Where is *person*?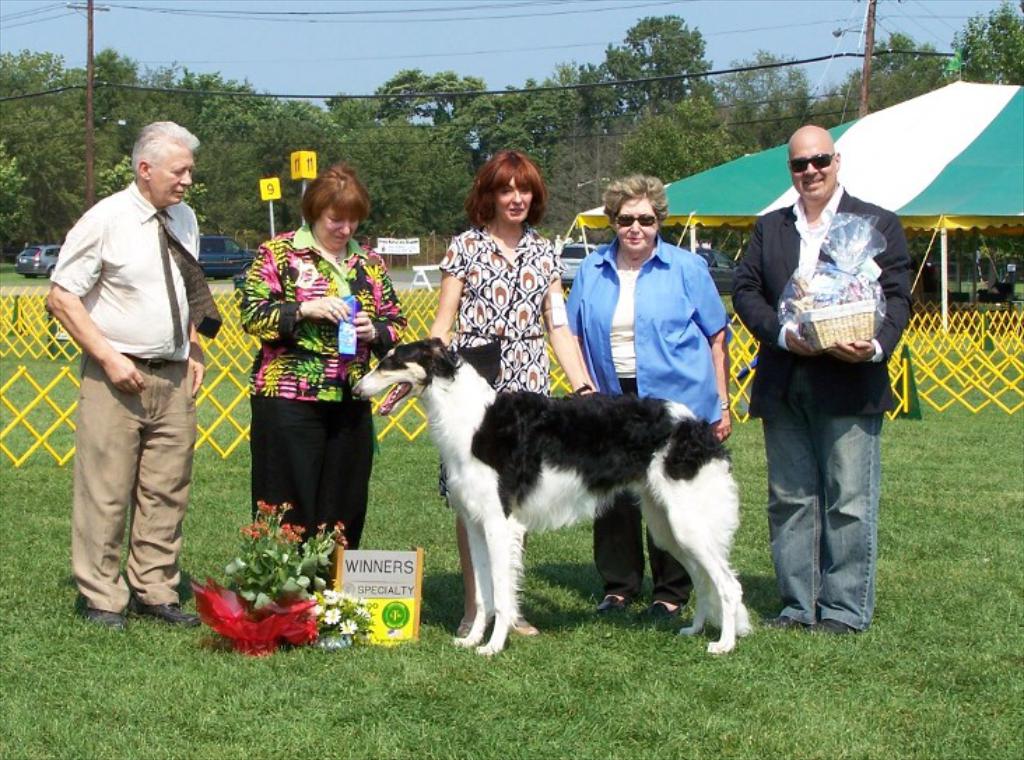
239 162 404 584.
